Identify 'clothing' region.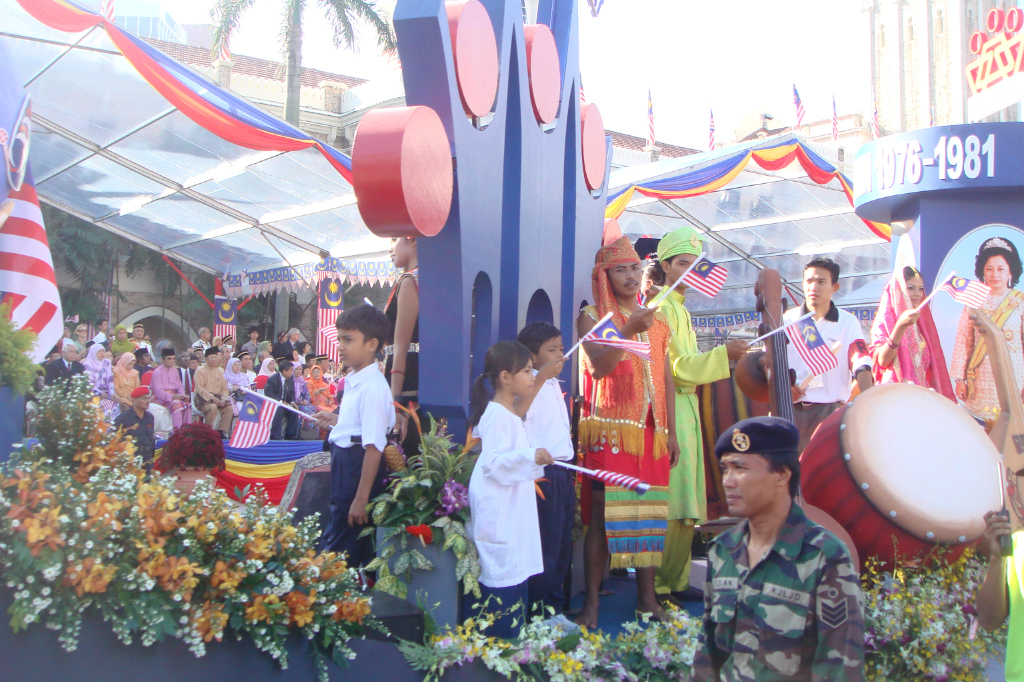
Region: bbox=(460, 336, 604, 636).
